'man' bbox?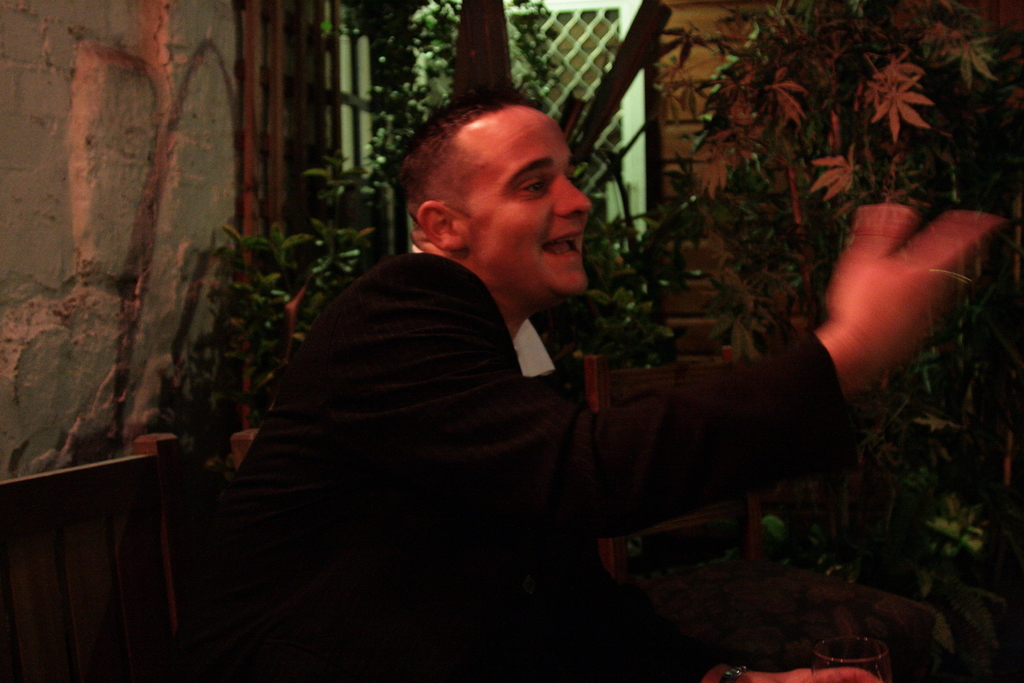
215,98,1000,682
